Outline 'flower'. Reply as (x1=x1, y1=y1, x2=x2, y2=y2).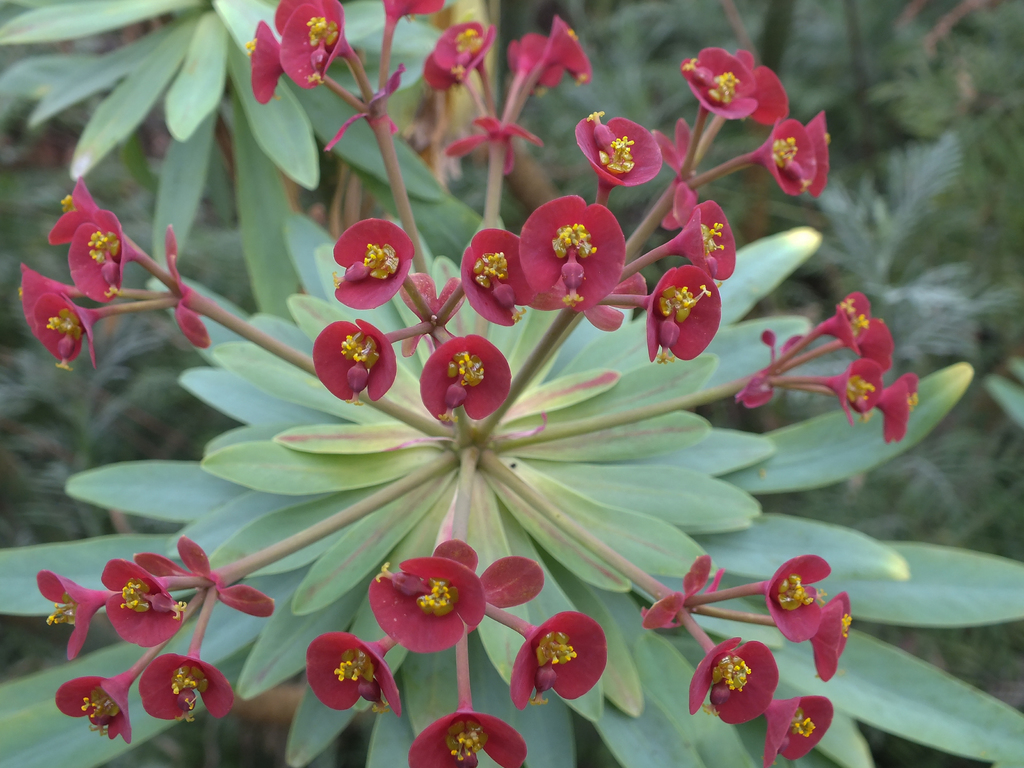
(x1=455, y1=229, x2=540, y2=321).
